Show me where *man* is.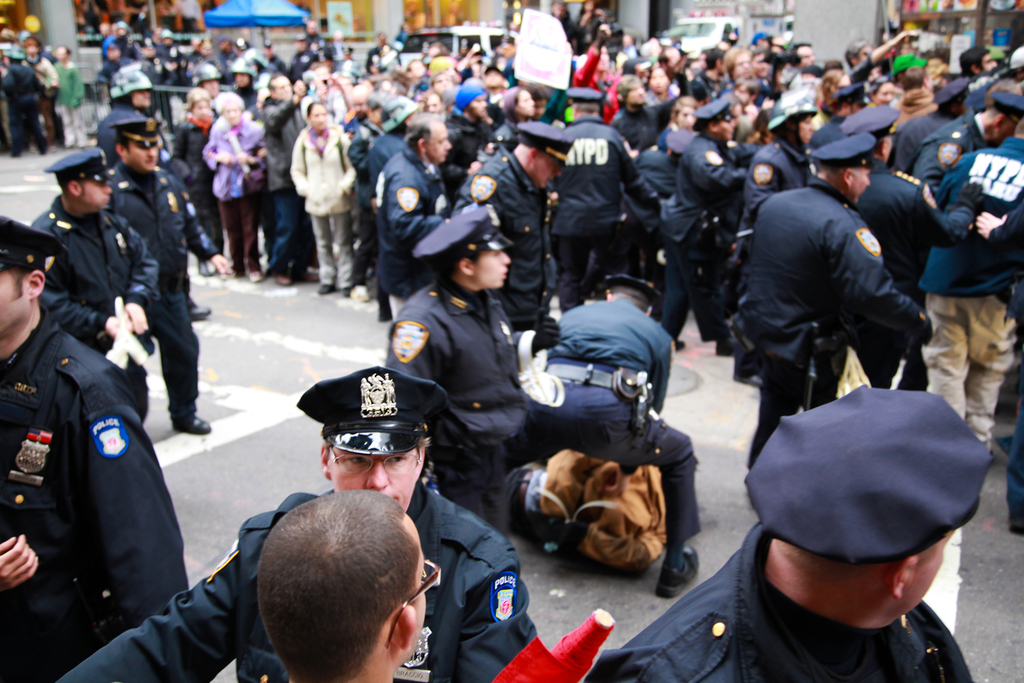
*man* is at (54, 362, 538, 682).
